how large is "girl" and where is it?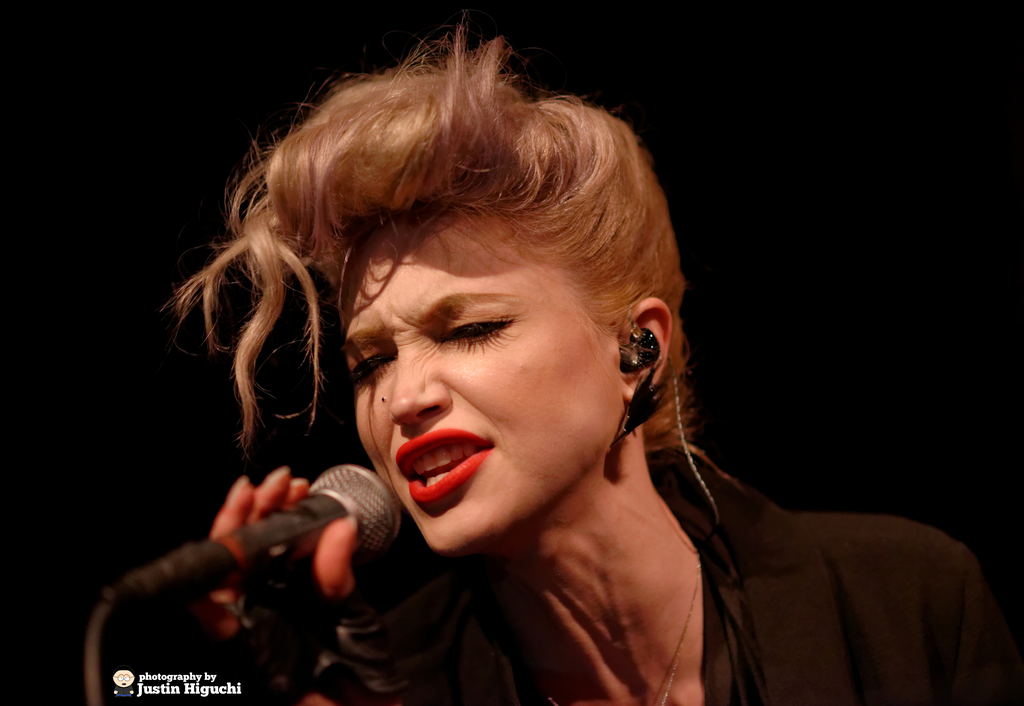
Bounding box: {"left": 206, "top": 15, "right": 1001, "bottom": 705}.
